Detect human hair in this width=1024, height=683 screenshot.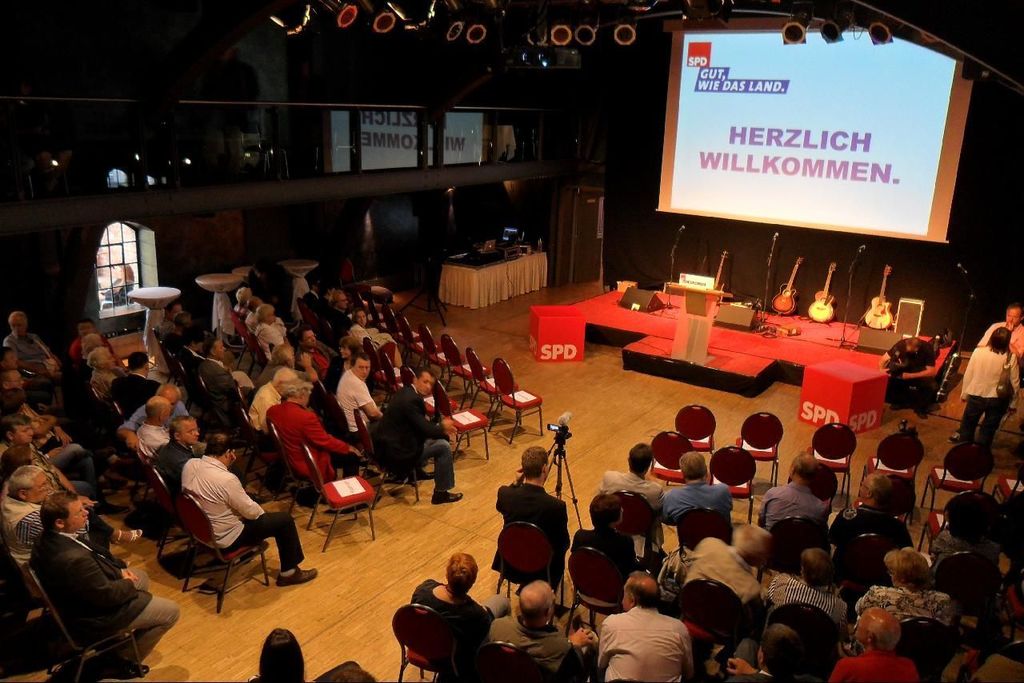
Detection: 0:366:16:396.
